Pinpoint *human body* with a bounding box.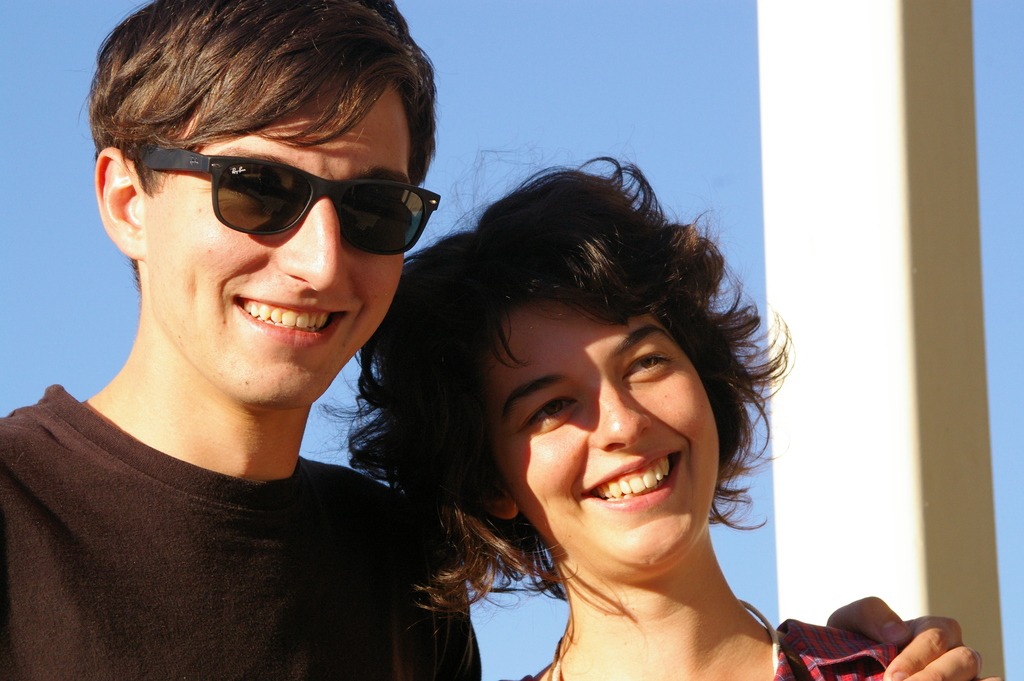
bbox=[345, 154, 1004, 680].
